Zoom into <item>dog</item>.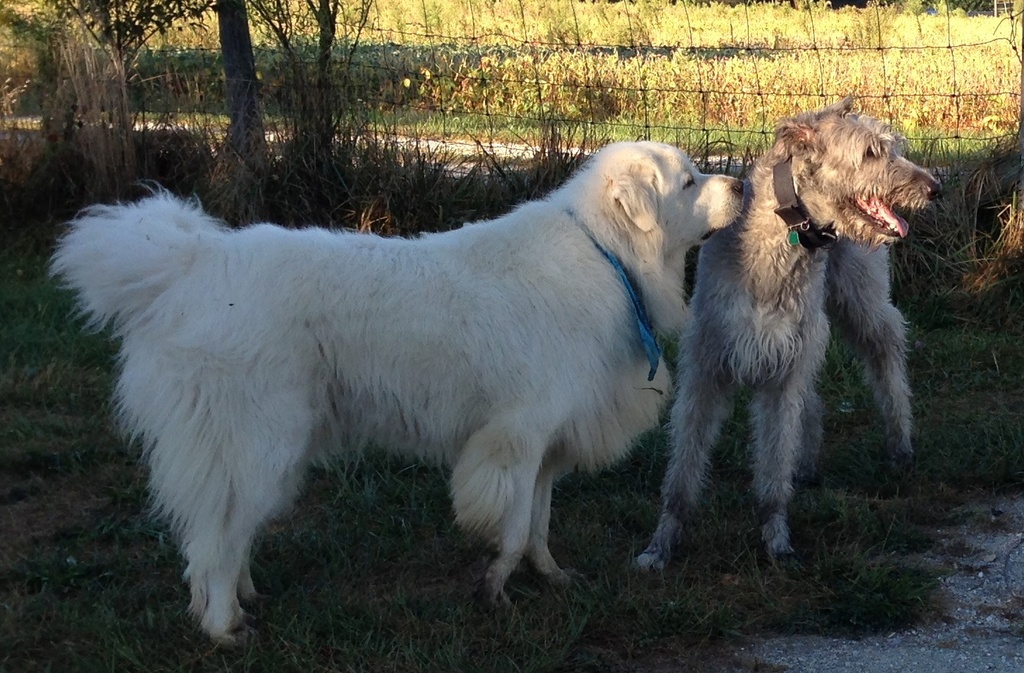
Zoom target: [x1=635, y1=96, x2=944, y2=573].
